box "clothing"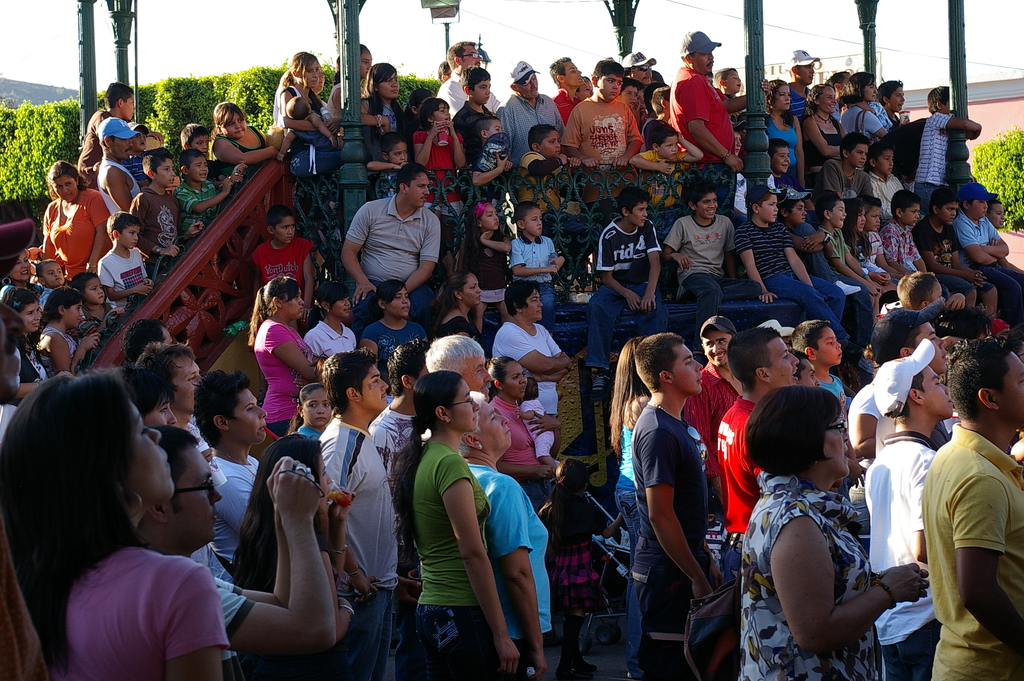
box(344, 192, 442, 336)
